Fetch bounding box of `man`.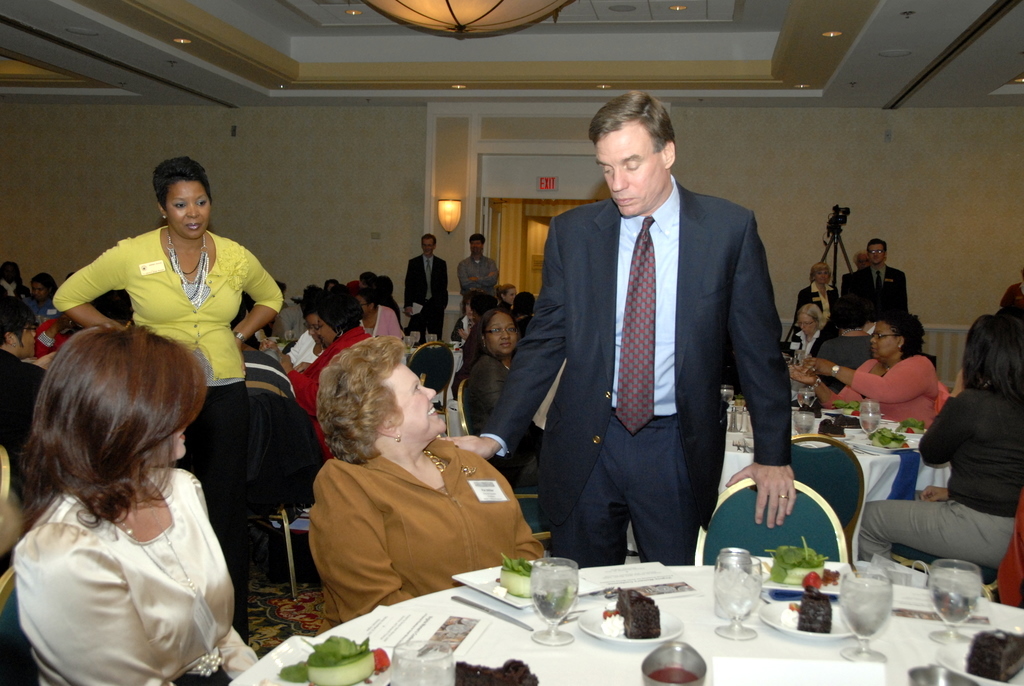
Bbox: rect(502, 87, 817, 580).
